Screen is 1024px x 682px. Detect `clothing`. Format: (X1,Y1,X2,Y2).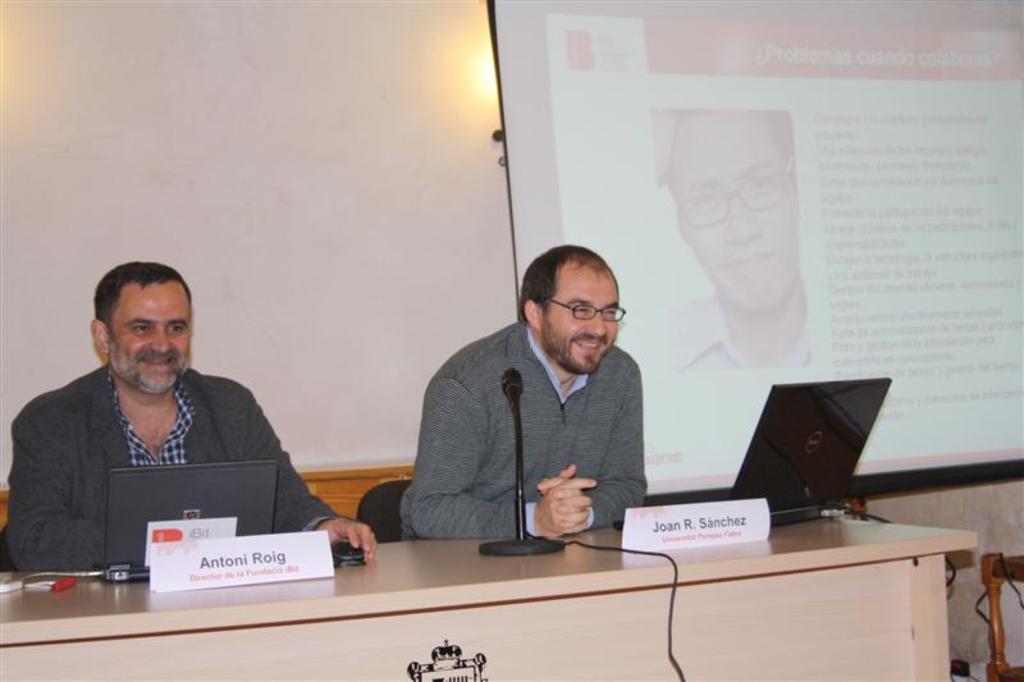
(399,325,652,544).
